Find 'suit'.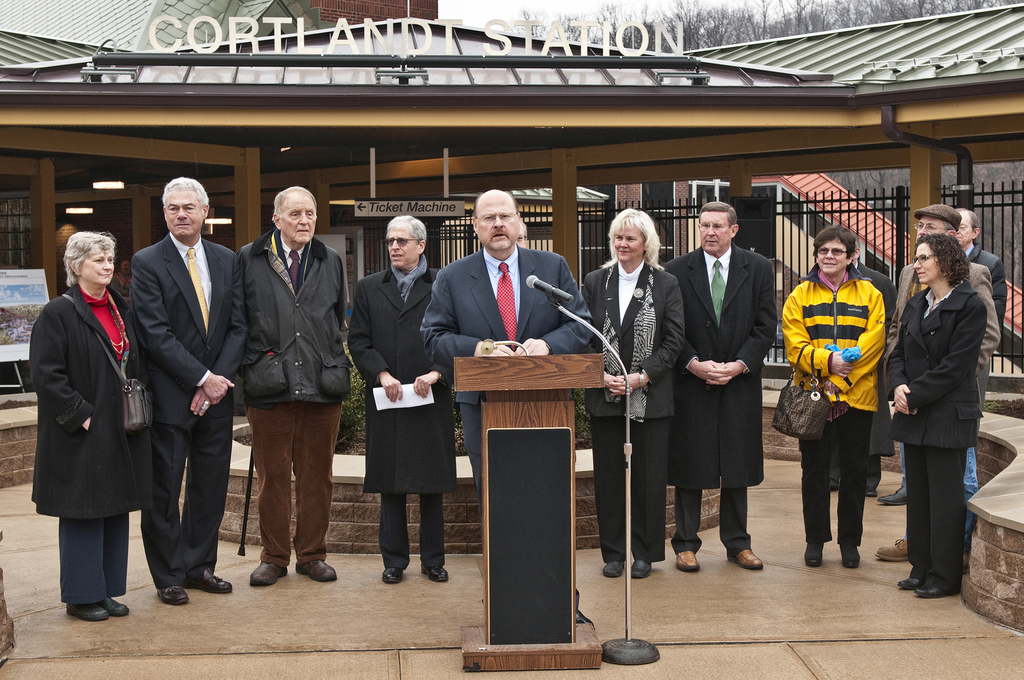
select_region(668, 240, 771, 542).
